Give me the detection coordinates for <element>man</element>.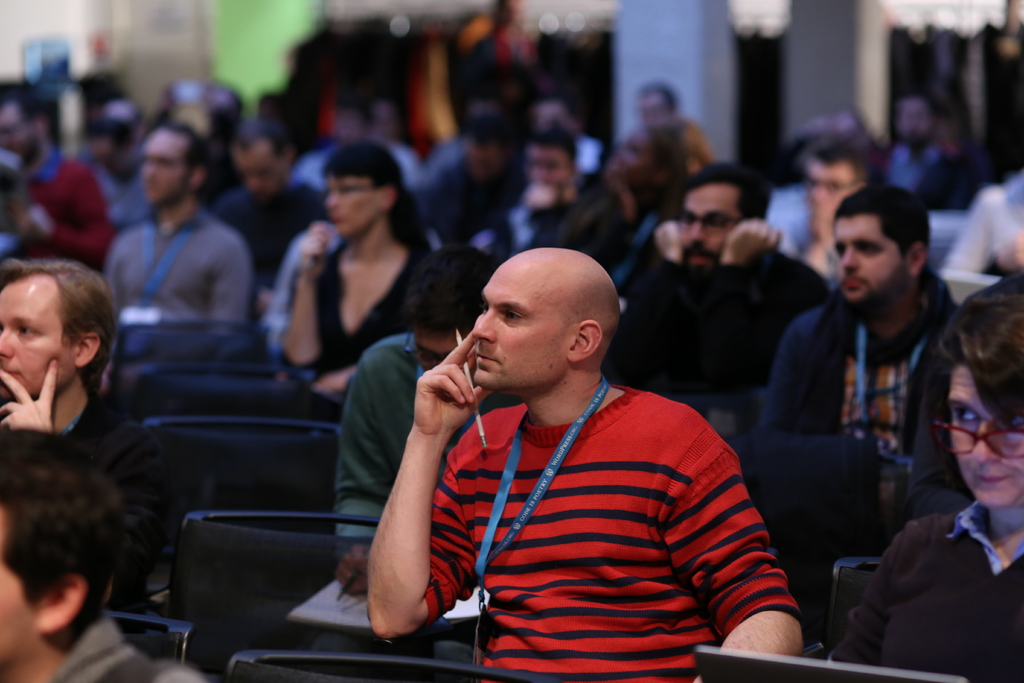
[0, 425, 202, 682].
